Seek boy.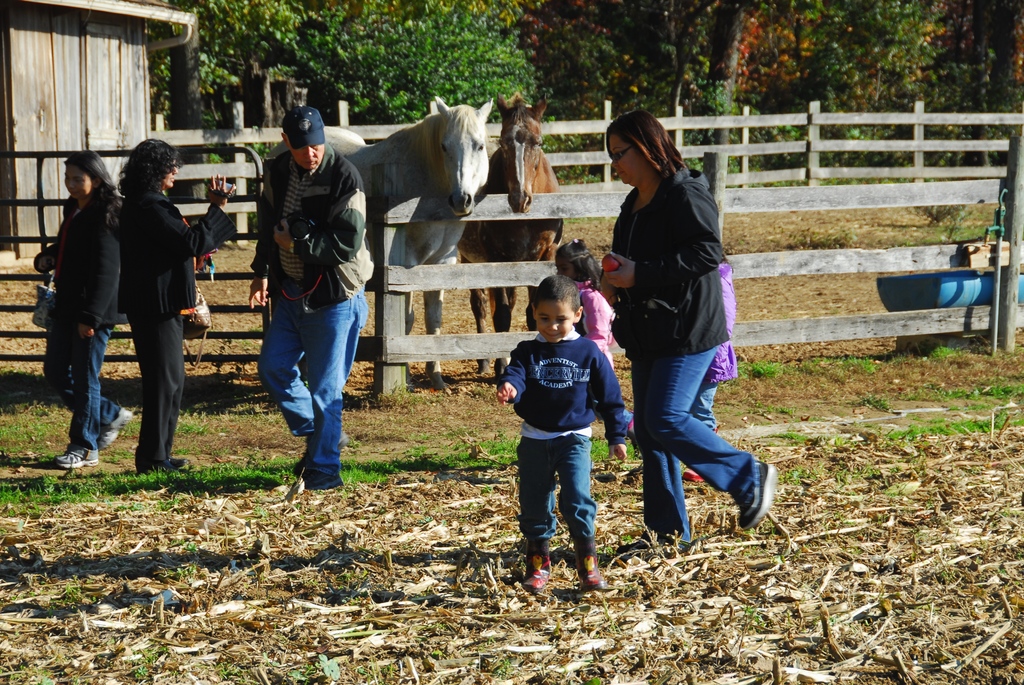
box(482, 272, 630, 585).
